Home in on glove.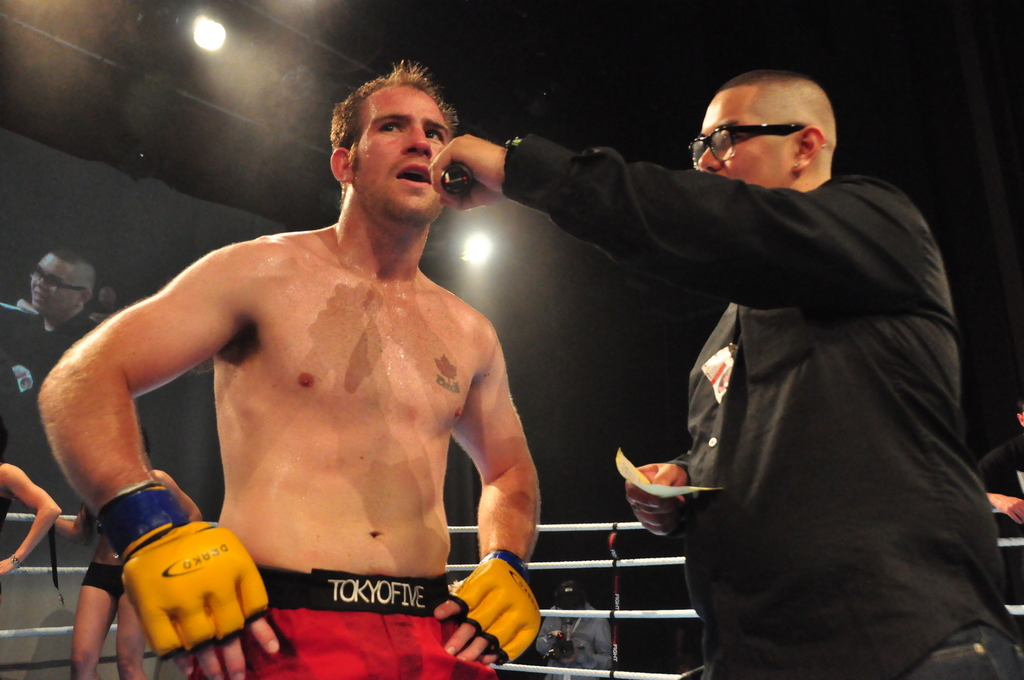
Homed in at (x1=439, y1=551, x2=543, y2=663).
